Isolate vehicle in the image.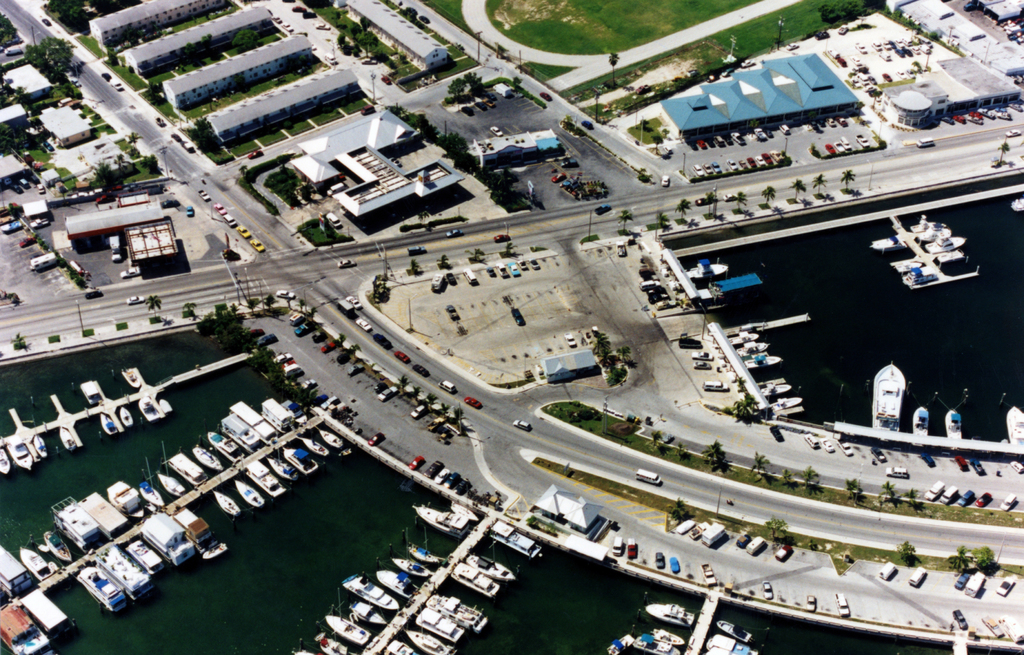
Isolated region: left=410, top=502, right=470, bottom=542.
